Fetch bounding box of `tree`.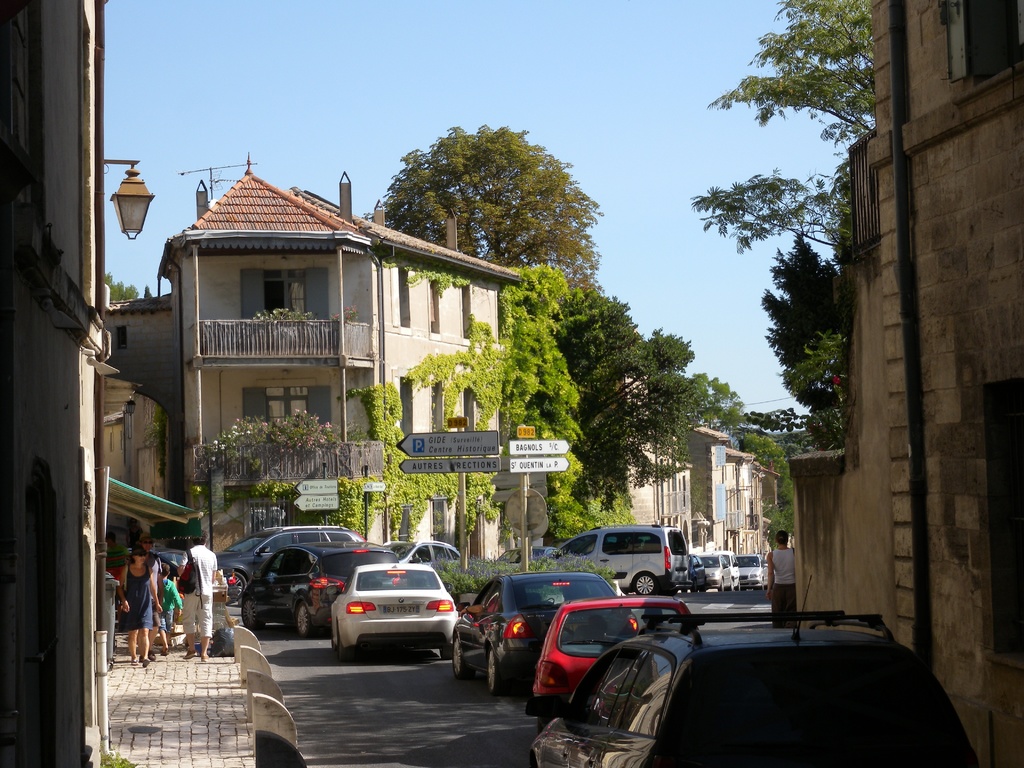
Bbox: BBox(682, 0, 871, 280).
